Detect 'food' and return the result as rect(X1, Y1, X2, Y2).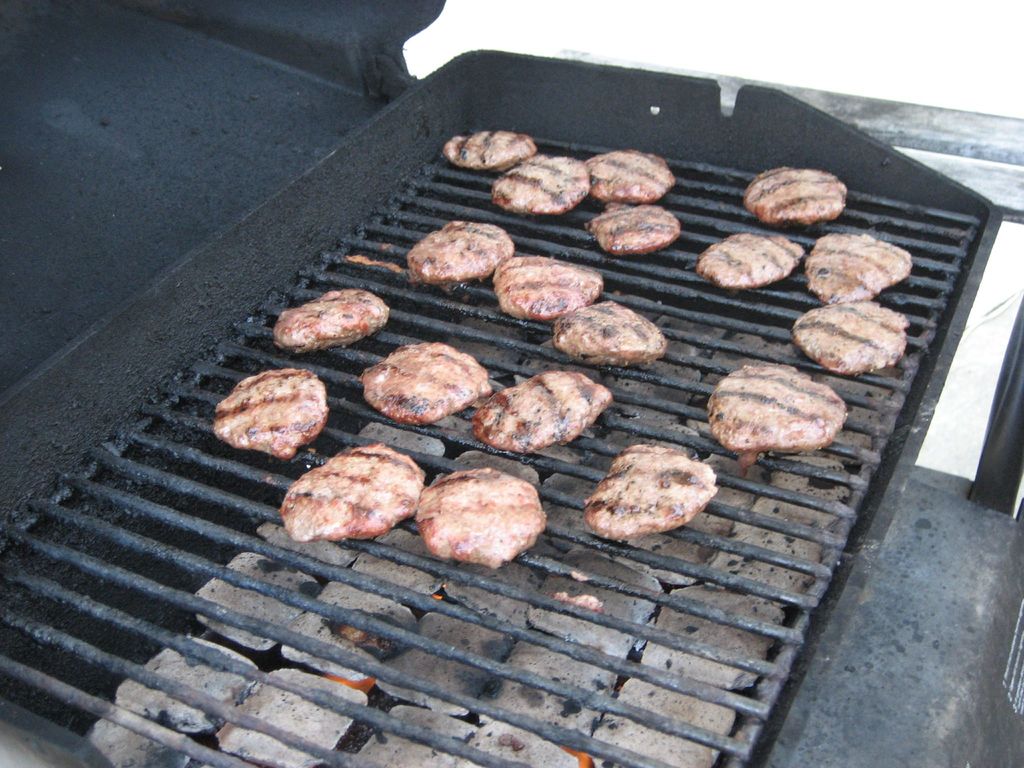
rect(407, 217, 514, 288).
